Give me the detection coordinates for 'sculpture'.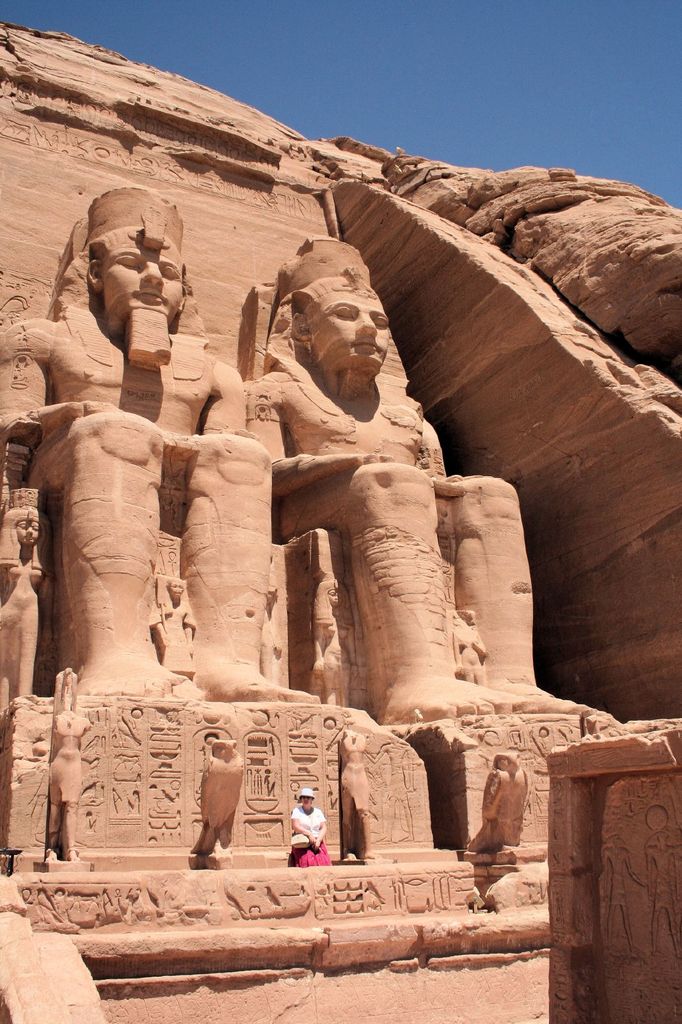
<bbox>0, 185, 320, 719</bbox>.
